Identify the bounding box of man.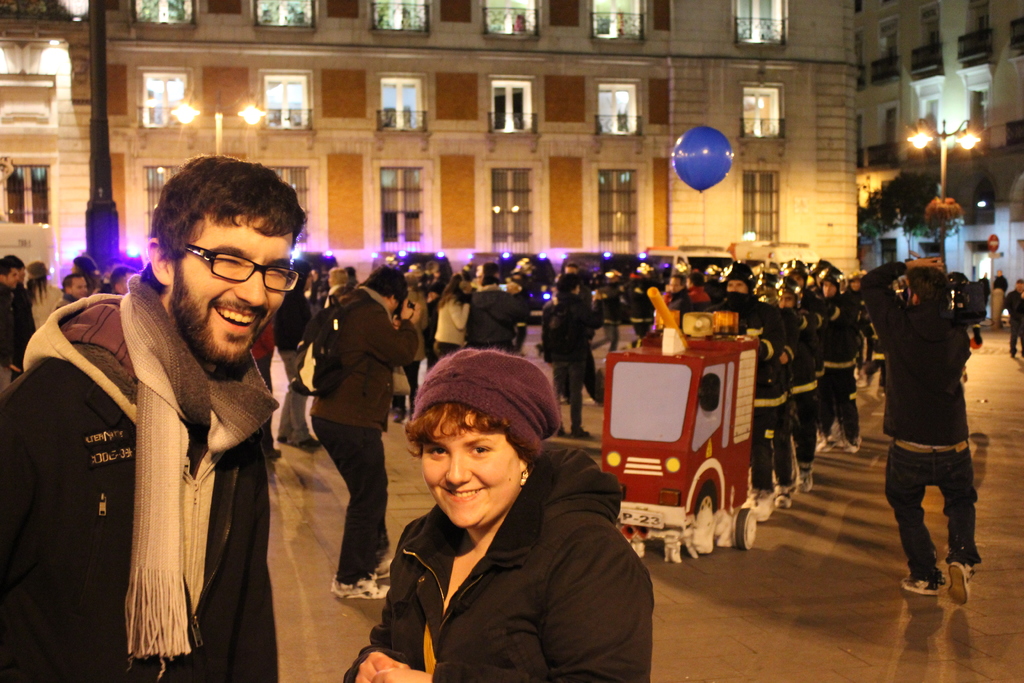
0:254:30:388.
